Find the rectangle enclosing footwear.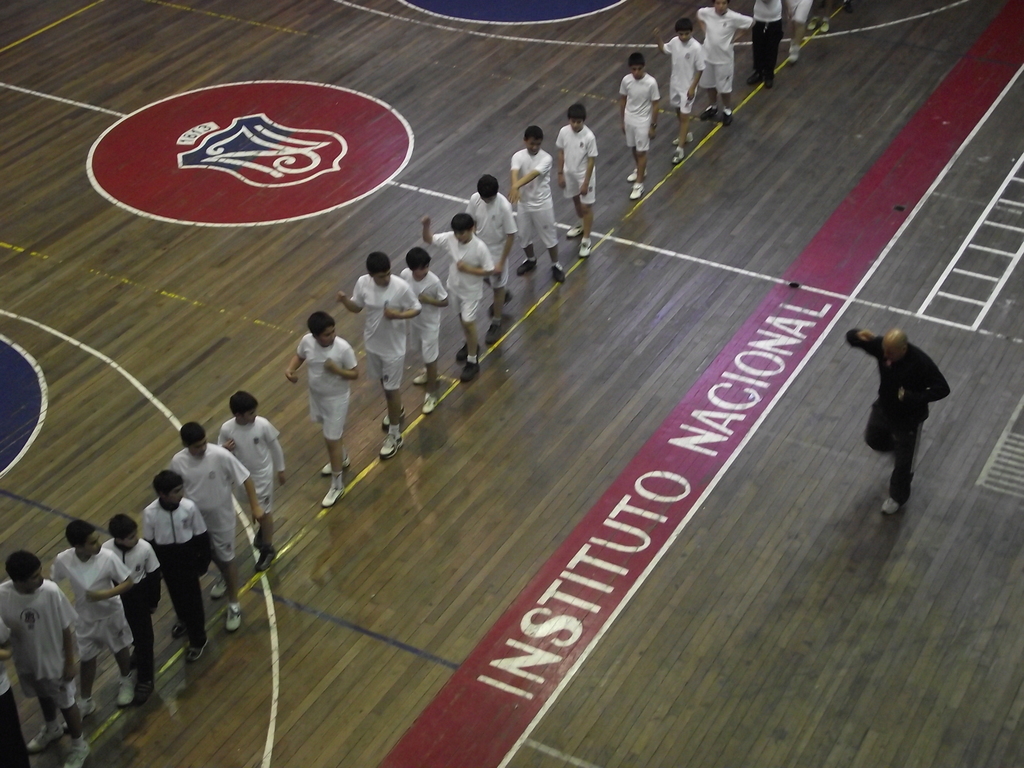
<box>409,371,437,387</box>.
